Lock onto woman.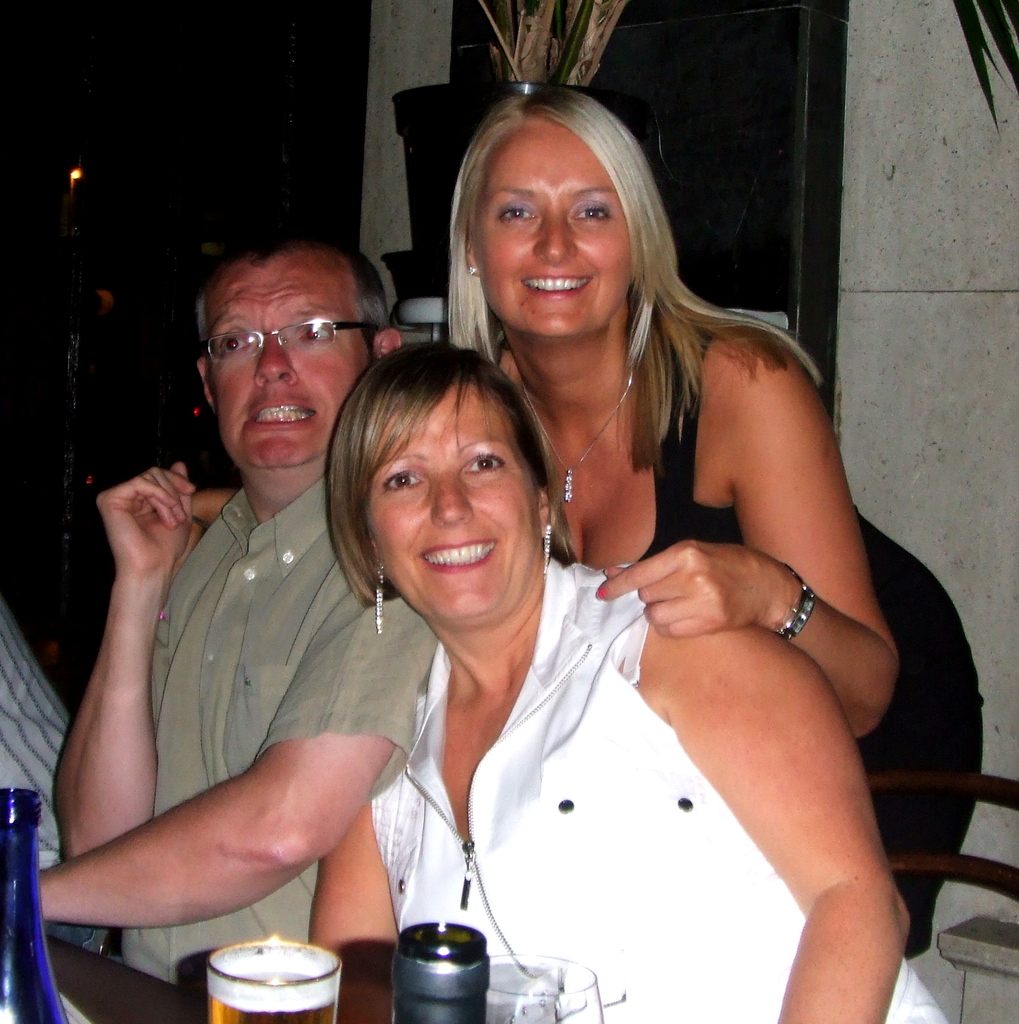
Locked: box(309, 345, 948, 1023).
